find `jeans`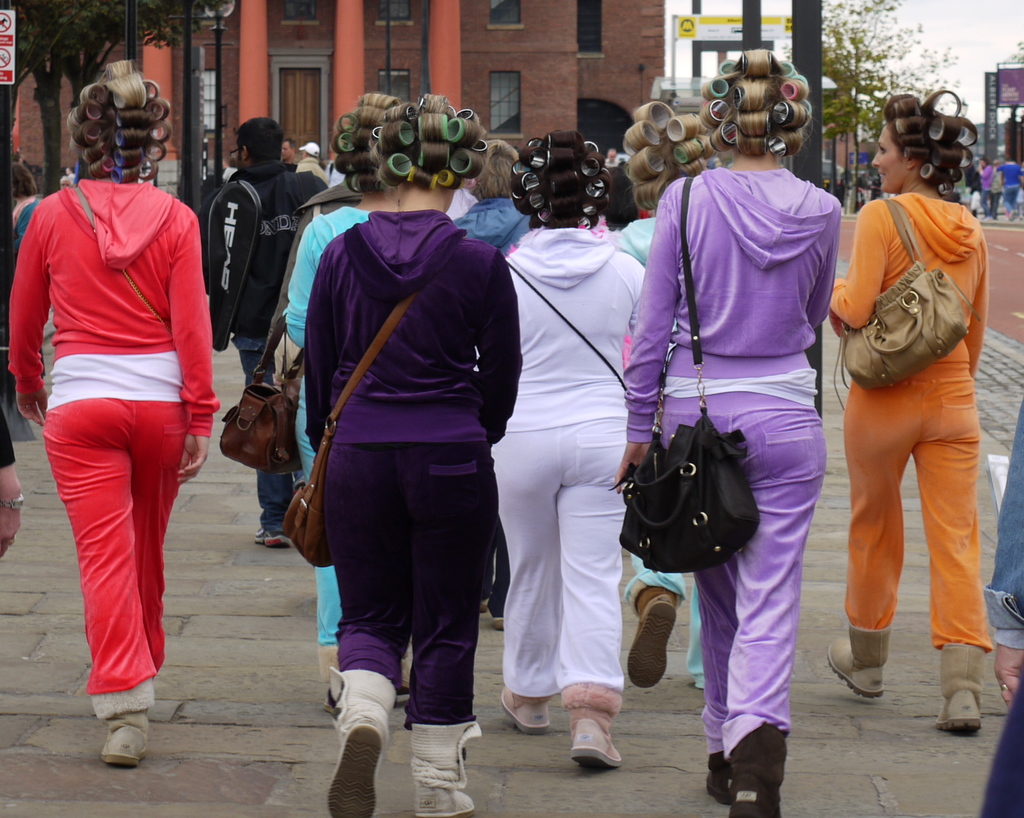
(x1=233, y1=334, x2=298, y2=530)
